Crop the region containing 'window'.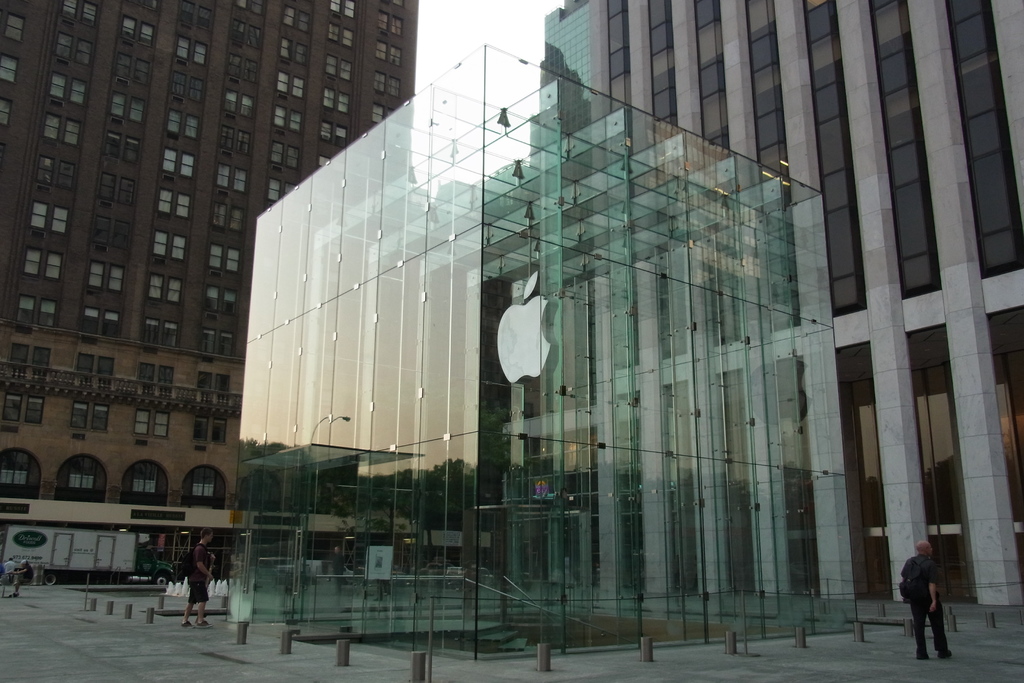
Crop region: (349,3,360,17).
